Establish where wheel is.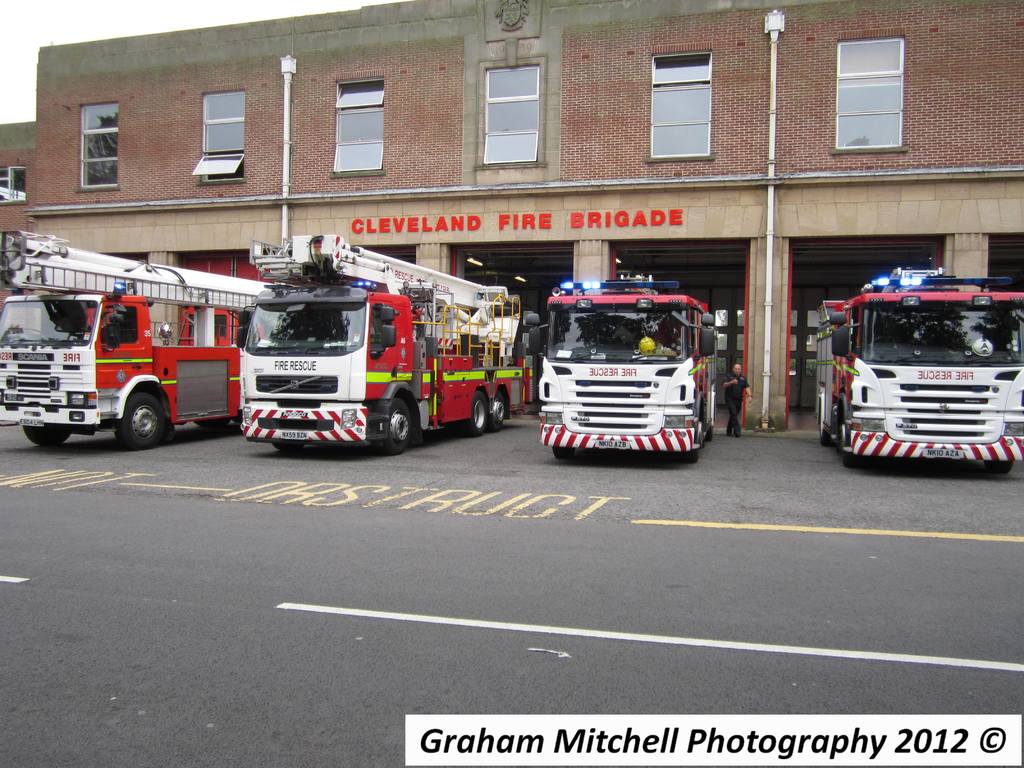
Established at BBox(982, 460, 1012, 474).
